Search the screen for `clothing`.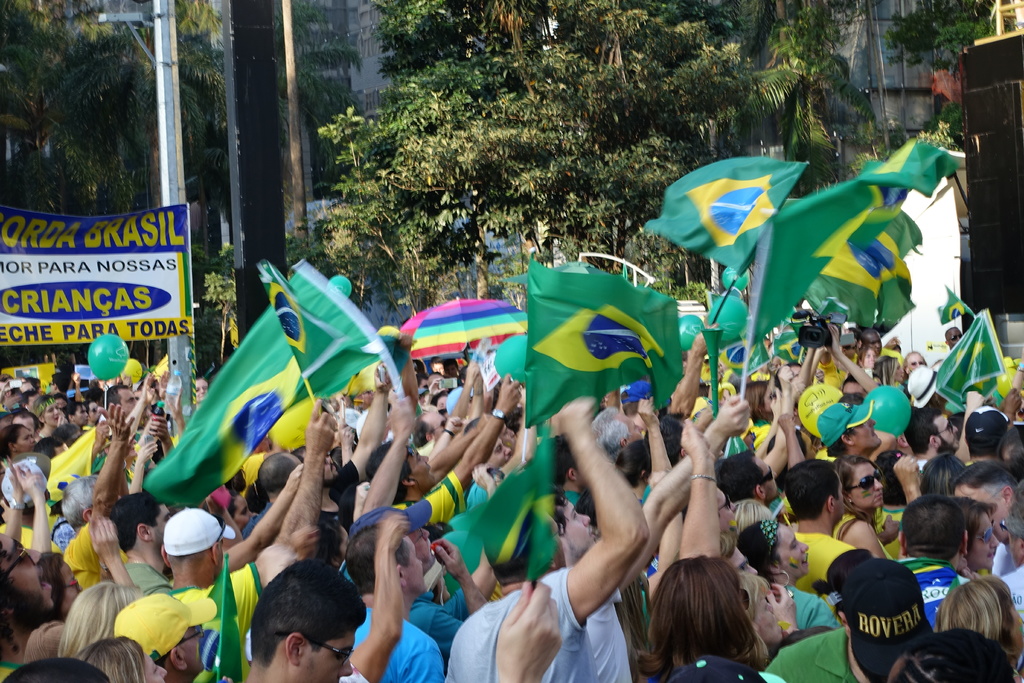
Found at [166,557,269,682].
